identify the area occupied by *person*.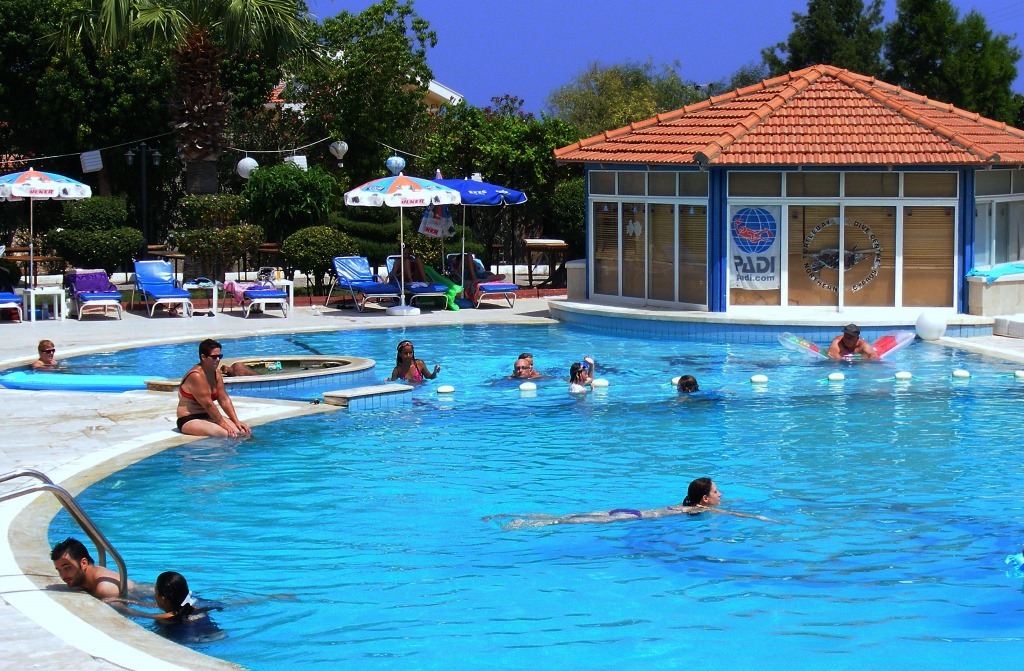
Area: detection(106, 572, 225, 640).
